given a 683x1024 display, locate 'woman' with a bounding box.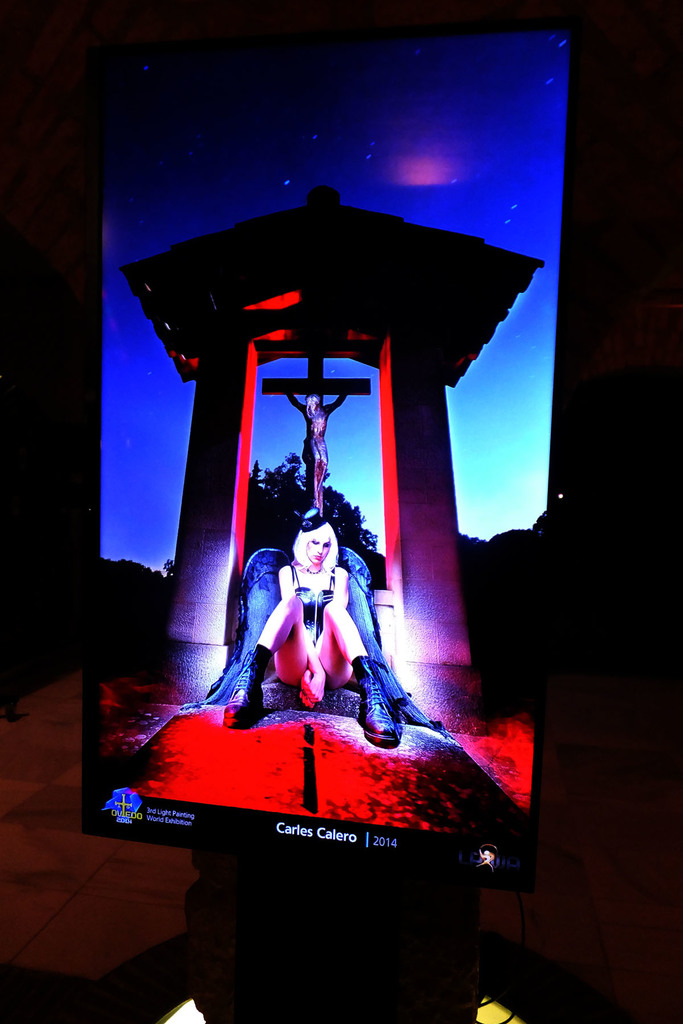
Located: (x1=226, y1=497, x2=405, y2=752).
